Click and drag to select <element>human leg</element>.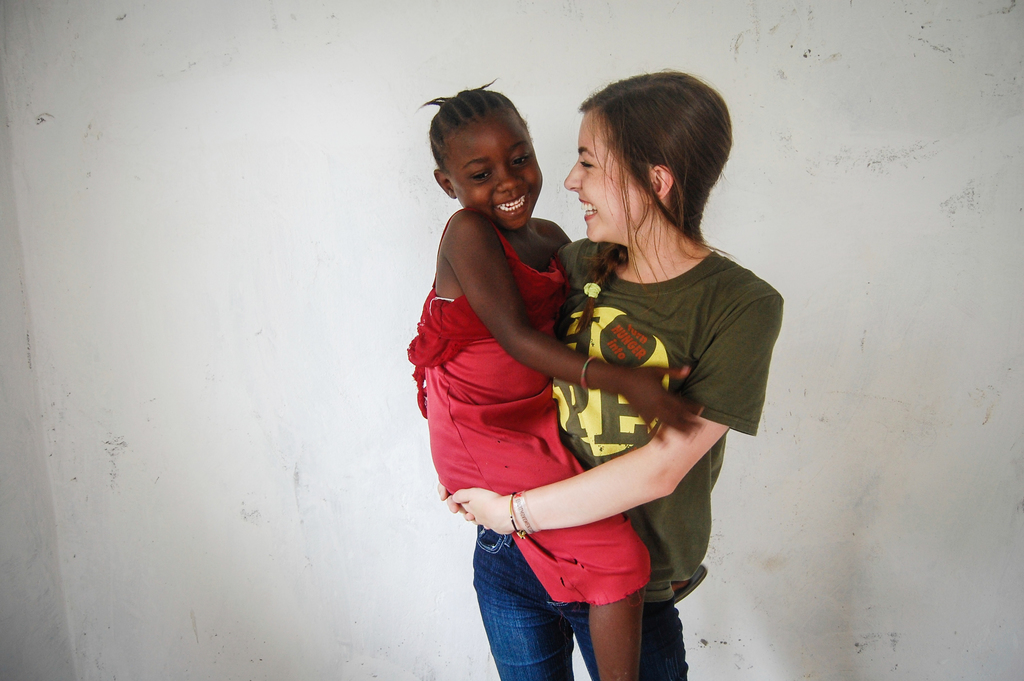
Selection: bbox=[577, 533, 692, 680].
